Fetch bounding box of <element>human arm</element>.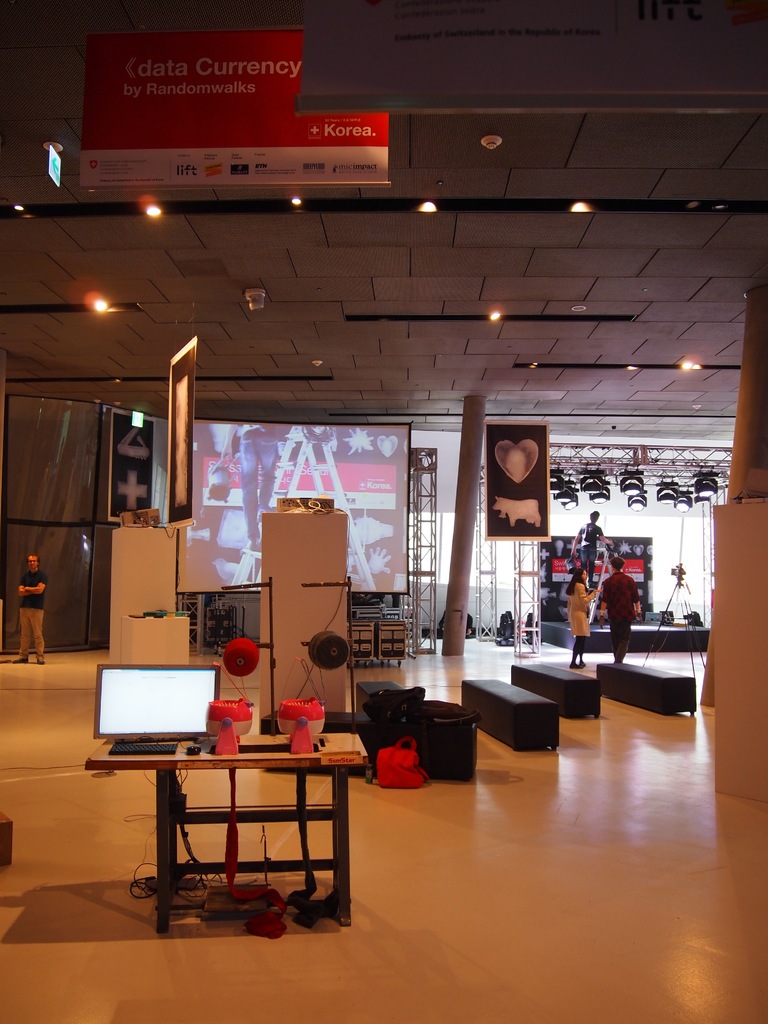
Bbox: {"x1": 595, "y1": 524, "x2": 616, "y2": 547}.
